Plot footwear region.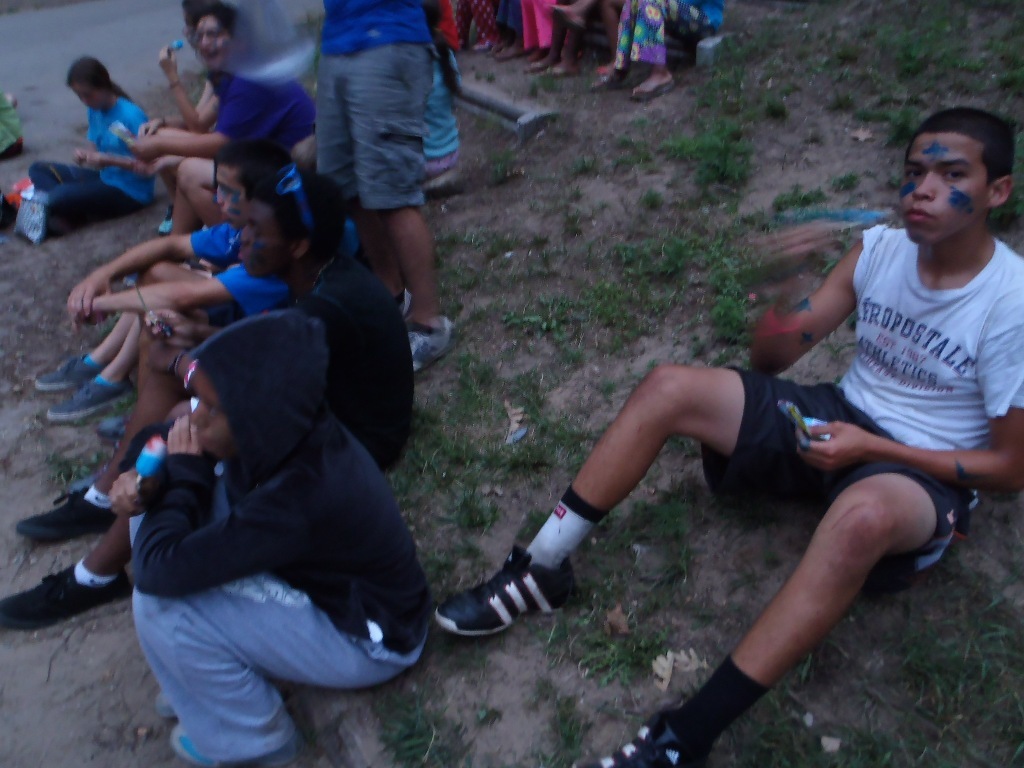
Plotted at (555,58,574,75).
